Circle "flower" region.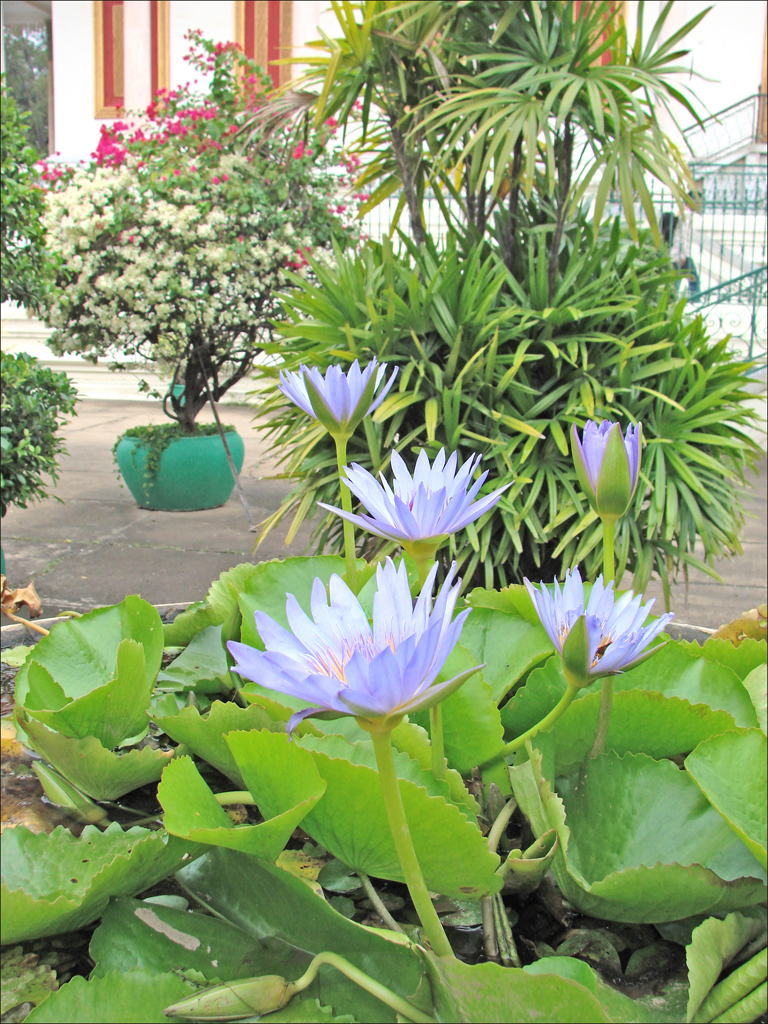
Region: l=561, t=407, r=642, b=518.
